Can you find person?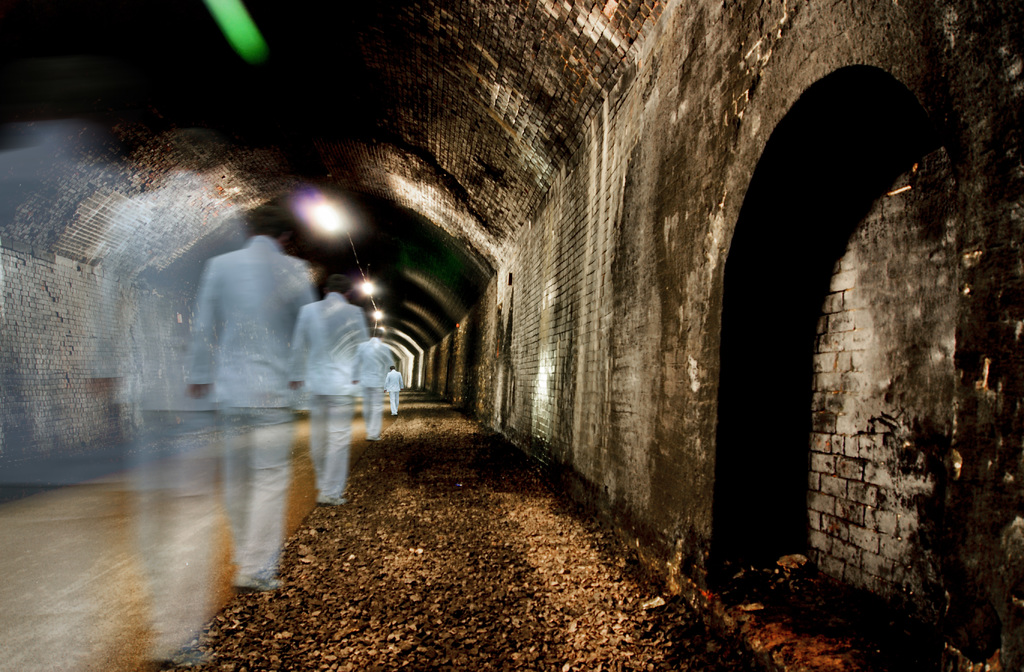
Yes, bounding box: bbox=[384, 364, 408, 416].
